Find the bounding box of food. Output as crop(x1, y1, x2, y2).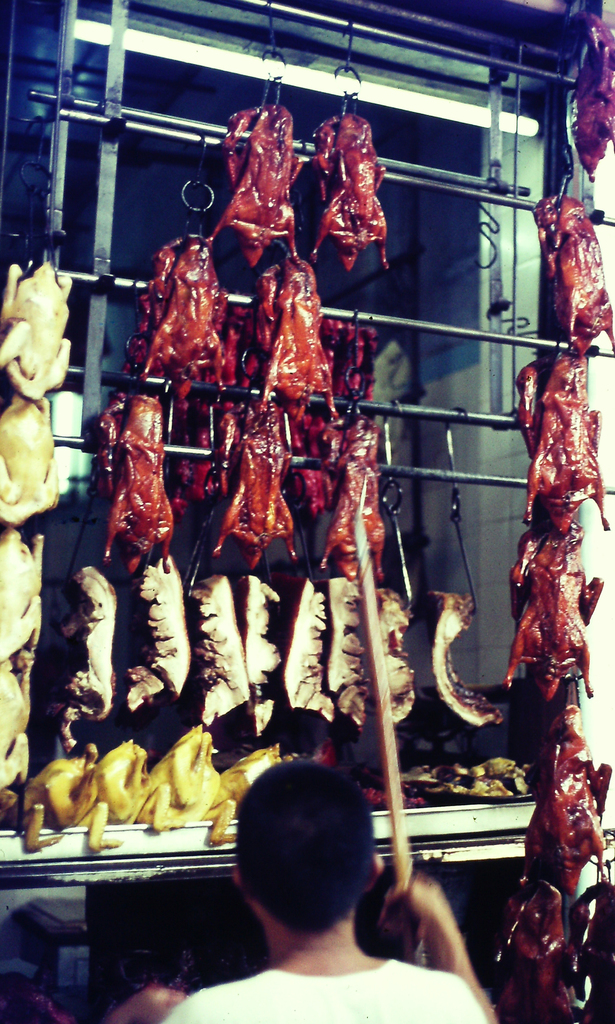
crop(89, 401, 170, 581).
